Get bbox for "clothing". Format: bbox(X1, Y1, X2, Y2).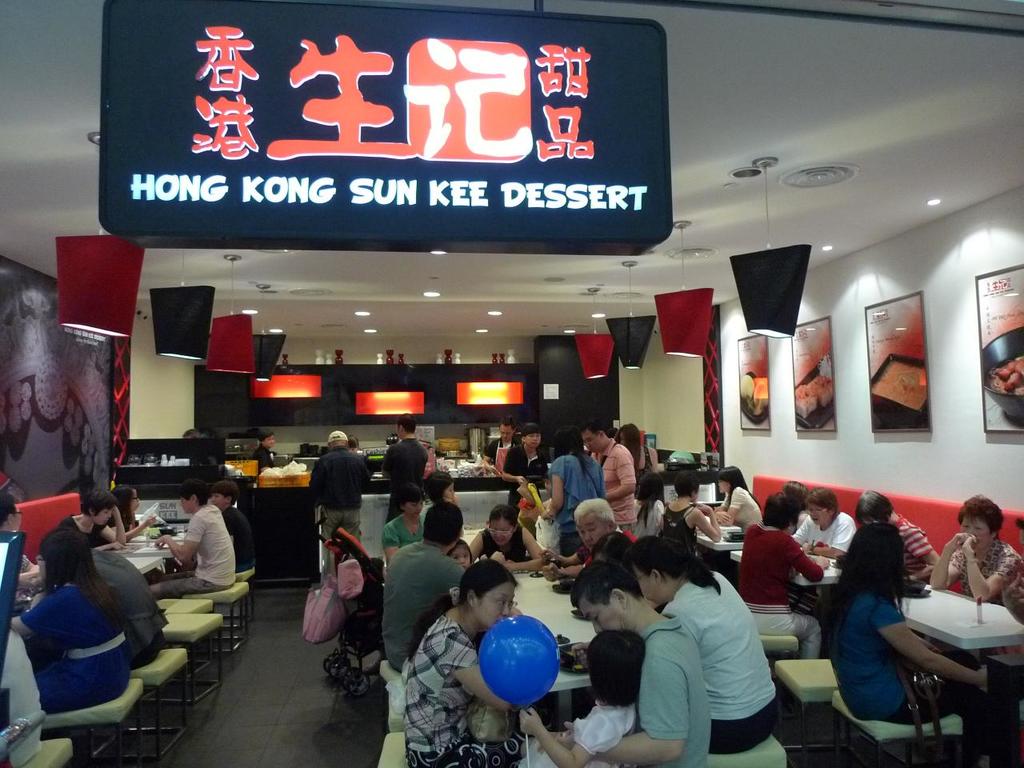
bbox(216, 500, 258, 582).
